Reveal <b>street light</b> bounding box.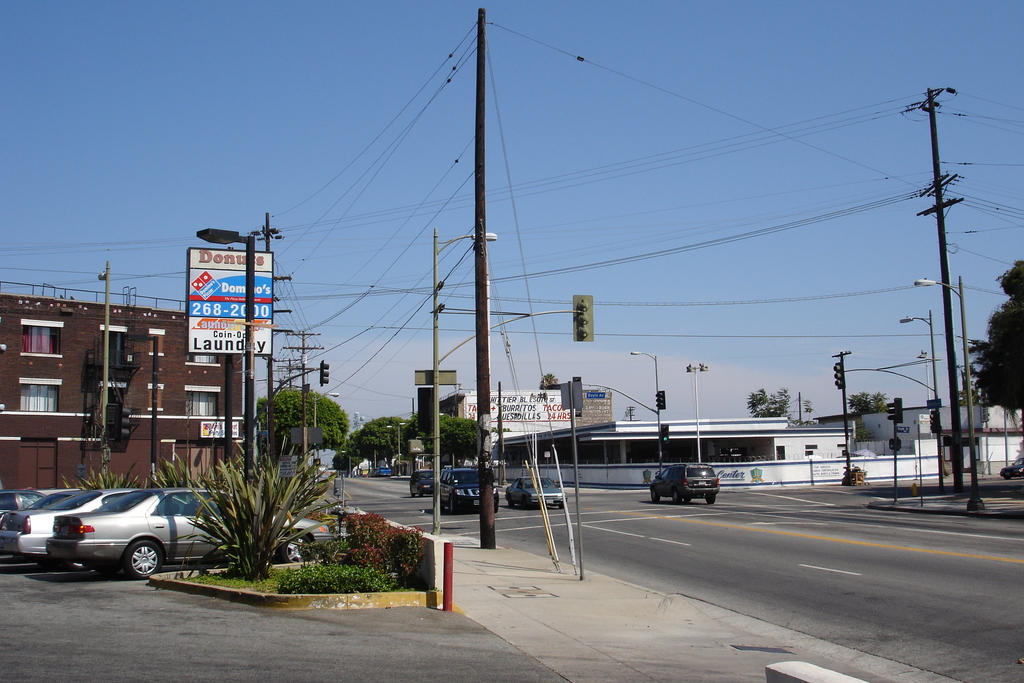
Revealed: [340,449,355,481].
